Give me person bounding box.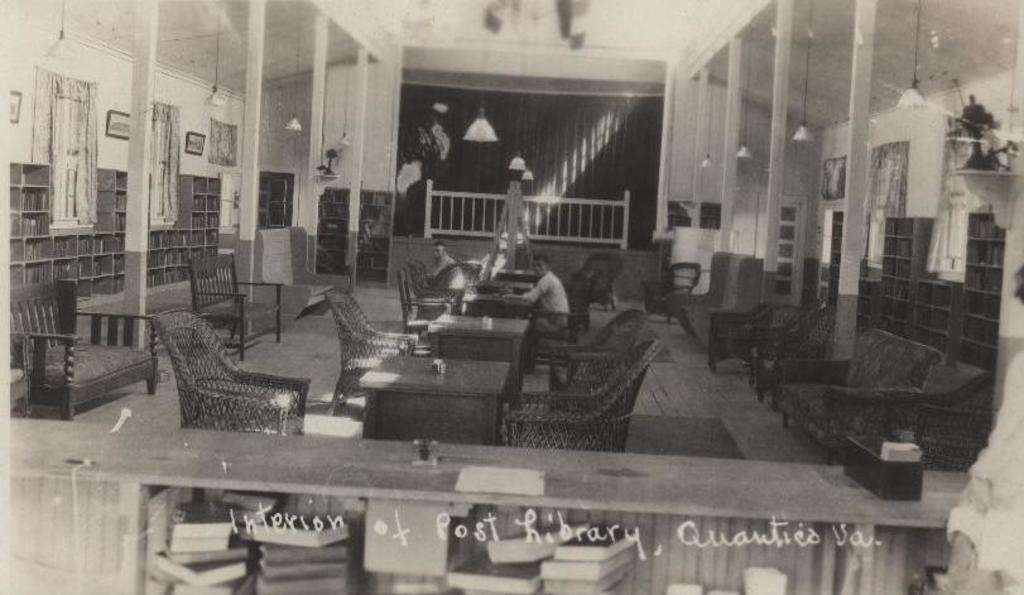
(left=518, top=250, right=575, bottom=339).
